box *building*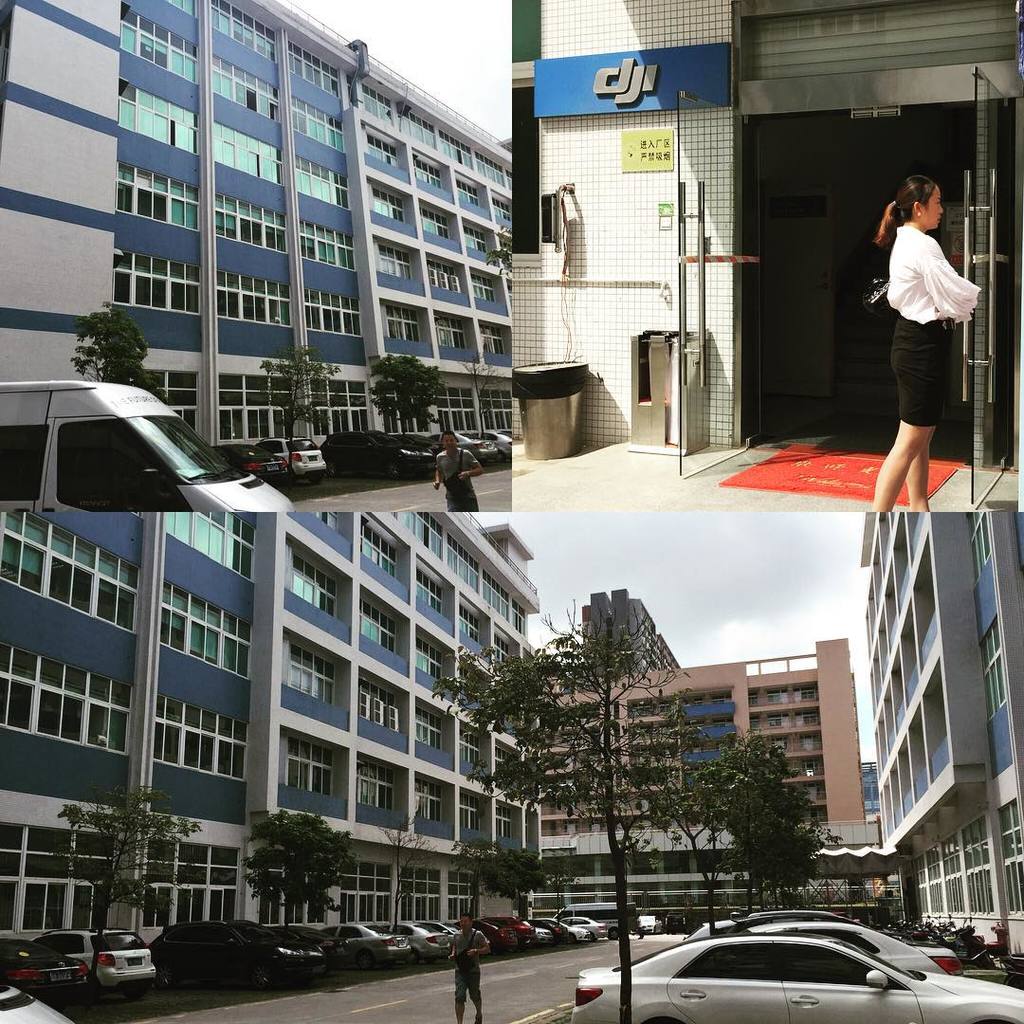
{"x1": 2, "y1": 508, "x2": 539, "y2": 1020}
